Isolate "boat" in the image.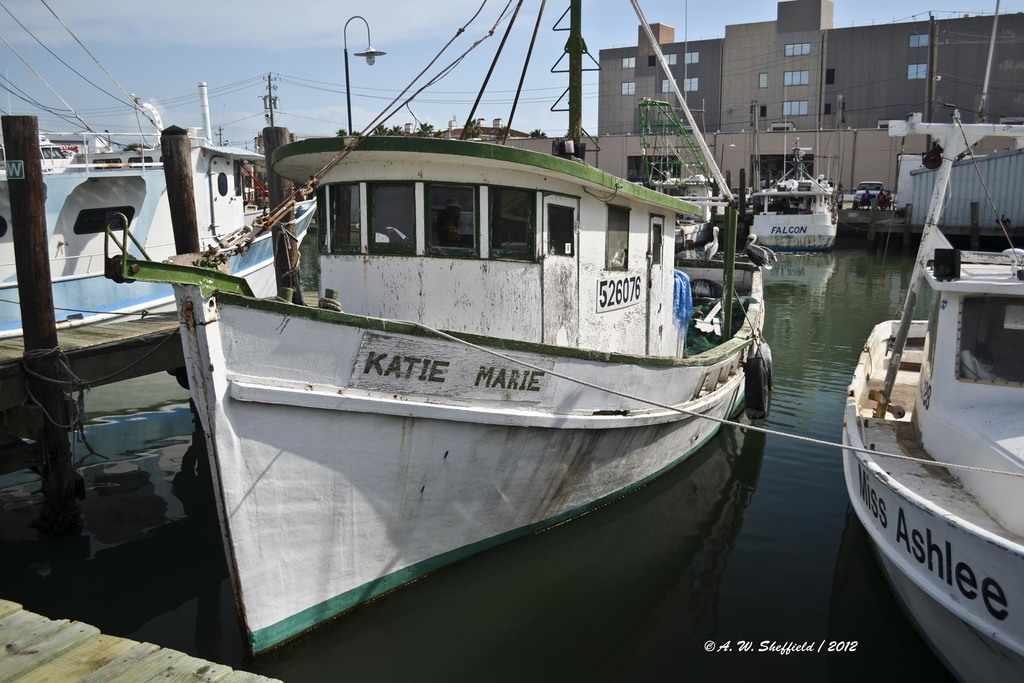
Isolated region: BBox(0, 0, 321, 341).
